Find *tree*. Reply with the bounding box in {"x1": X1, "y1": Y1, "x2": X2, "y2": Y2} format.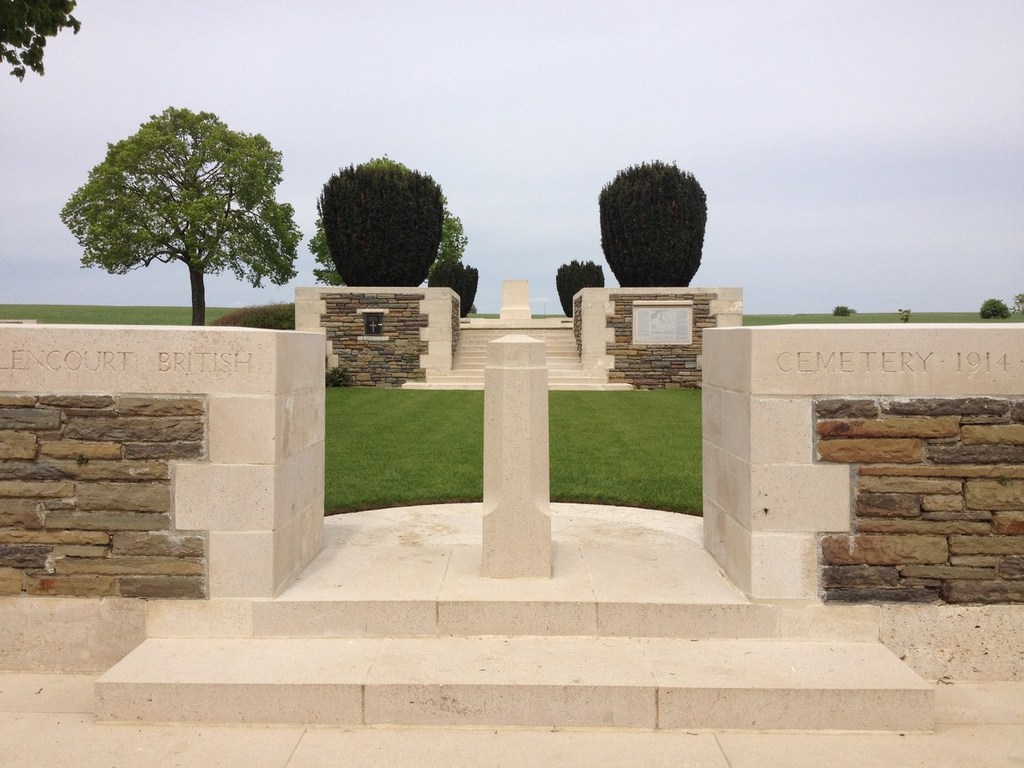
{"x1": 598, "y1": 160, "x2": 709, "y2": 293}.
